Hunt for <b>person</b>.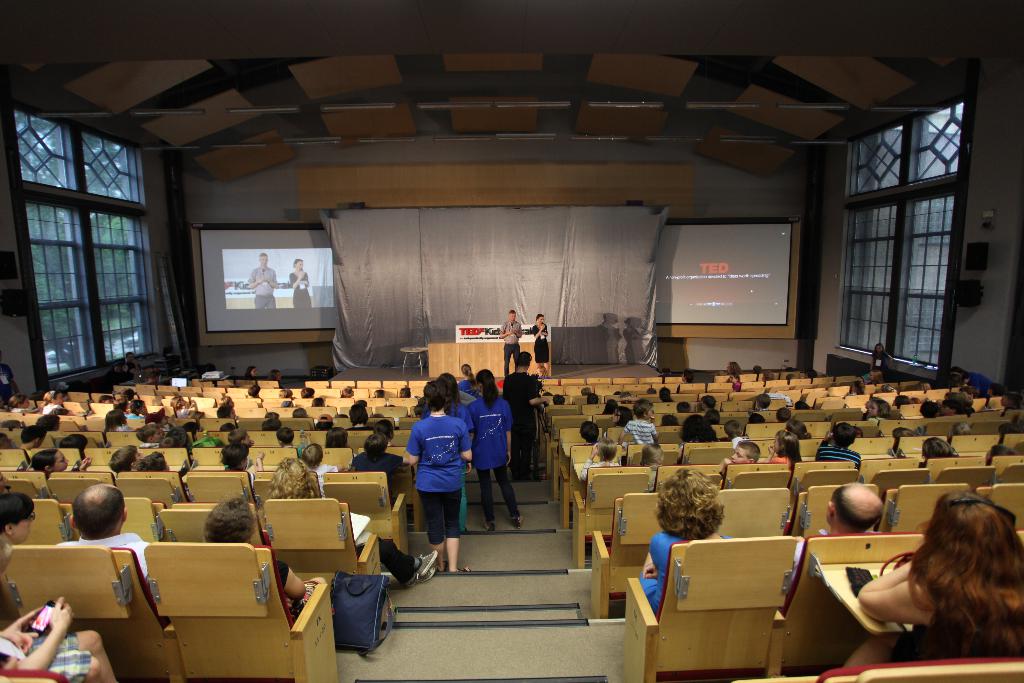
Hunted down at {"left": 843, "top": 489, "right": 1023, "bottom": 667}.
